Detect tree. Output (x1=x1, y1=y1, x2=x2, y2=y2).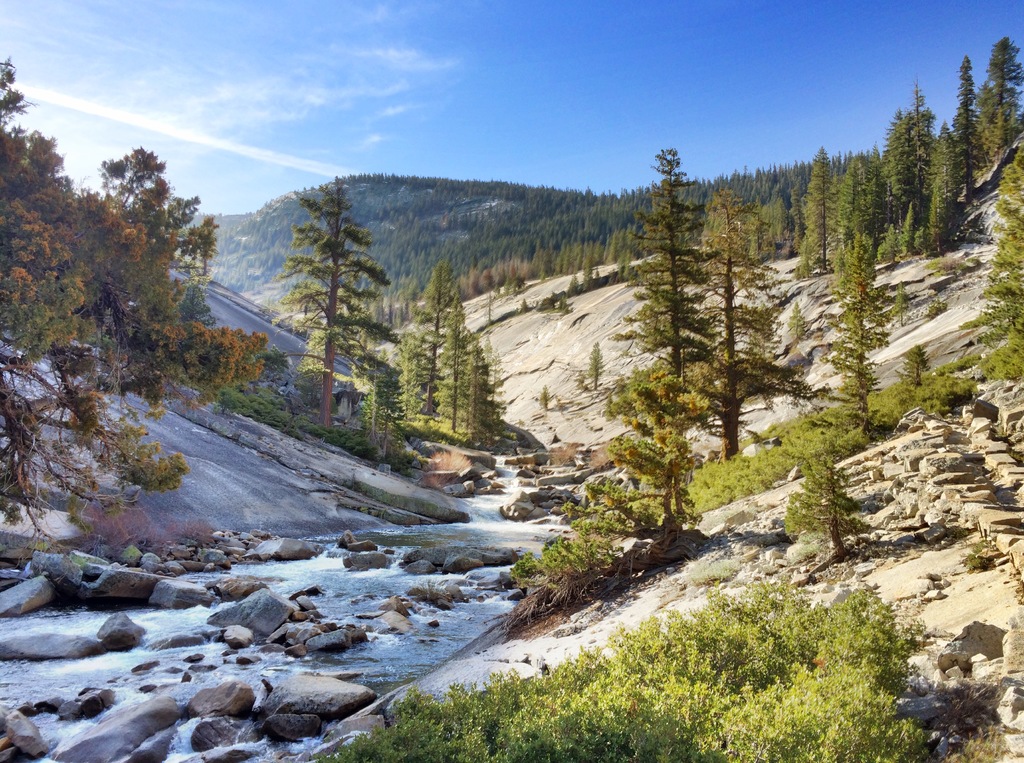
(x1=392, y1=246, x2=419, y2=307).
